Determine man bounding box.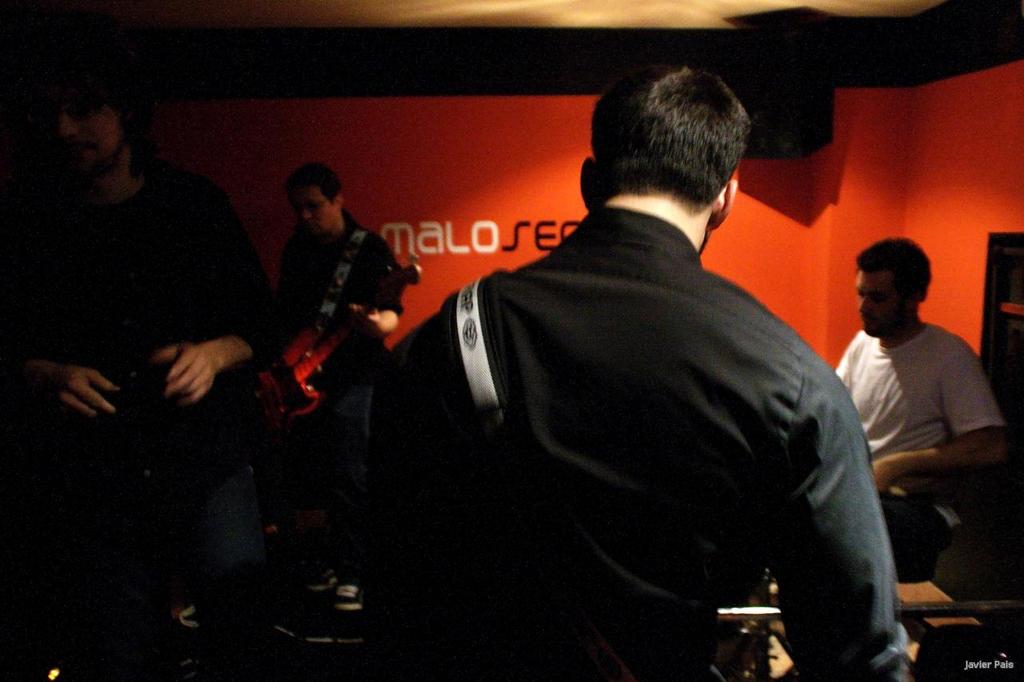
Determined: <box>259,166,401,608</box>.
